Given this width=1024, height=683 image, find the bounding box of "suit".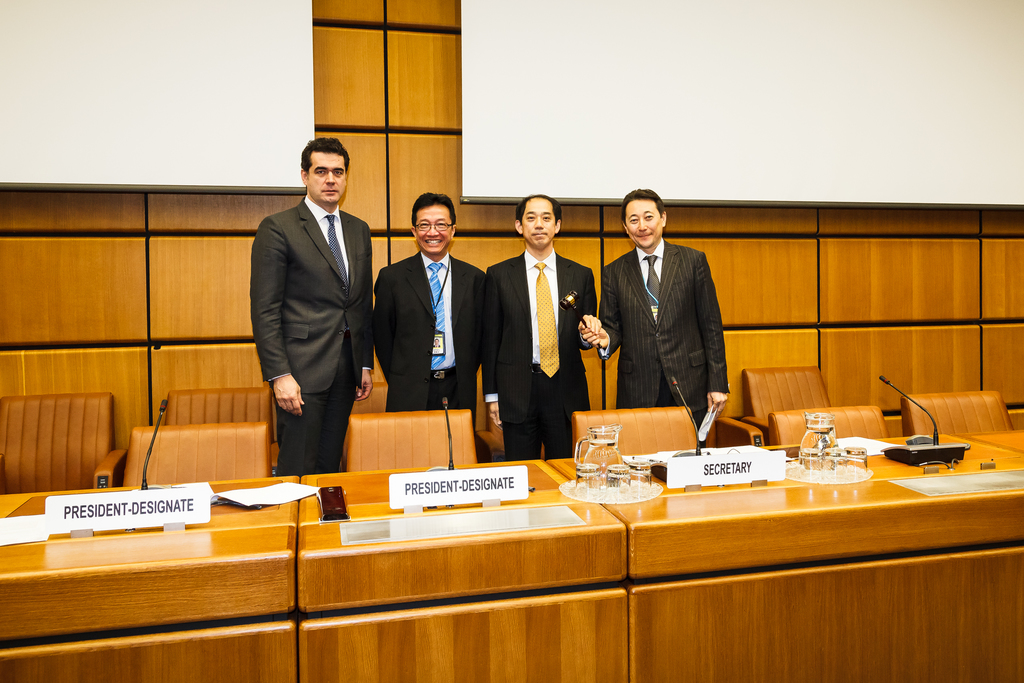
484,248,597,458.
